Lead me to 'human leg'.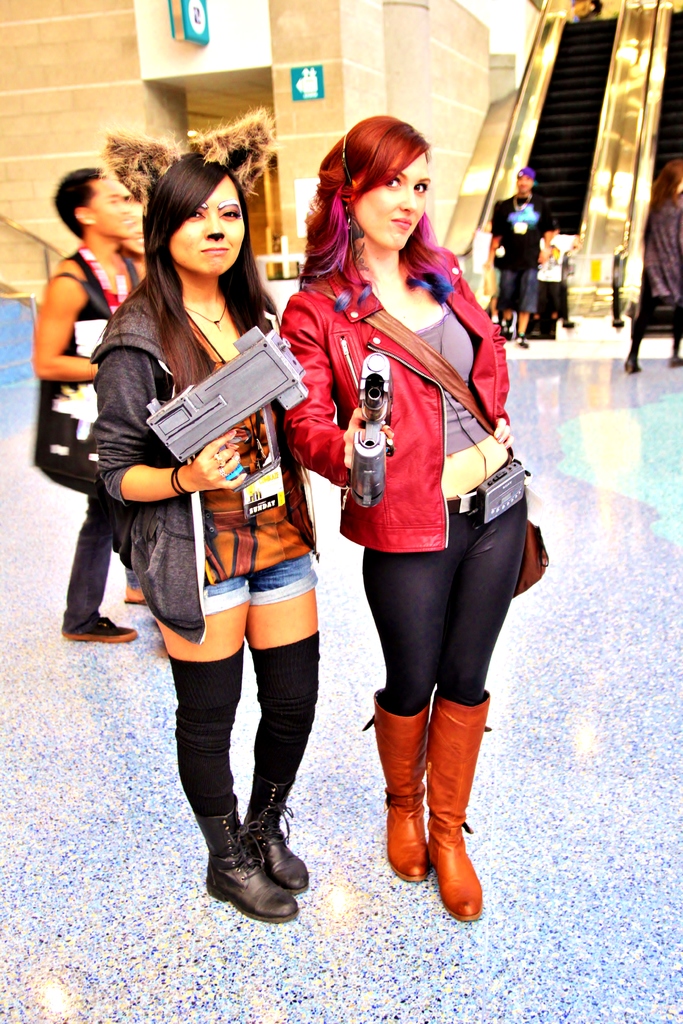
Lead to {"x1": 439, "y1": 452, "x2": 528, "y2": 922}.
